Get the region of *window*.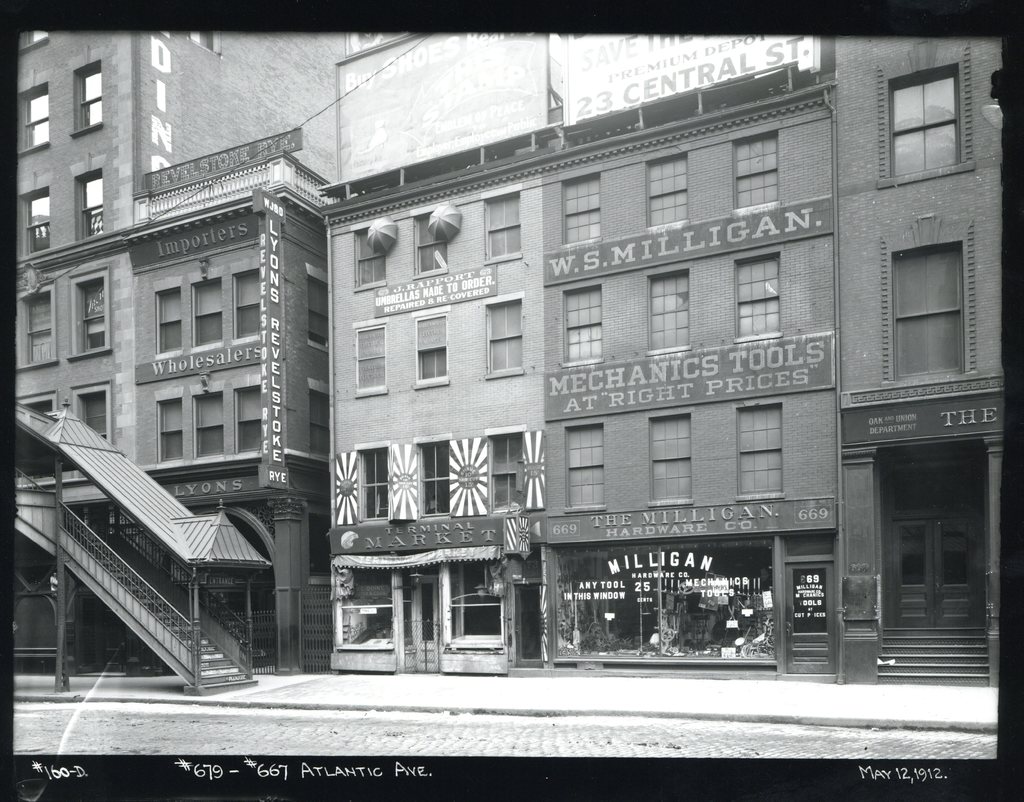
[889,215,971,390].
